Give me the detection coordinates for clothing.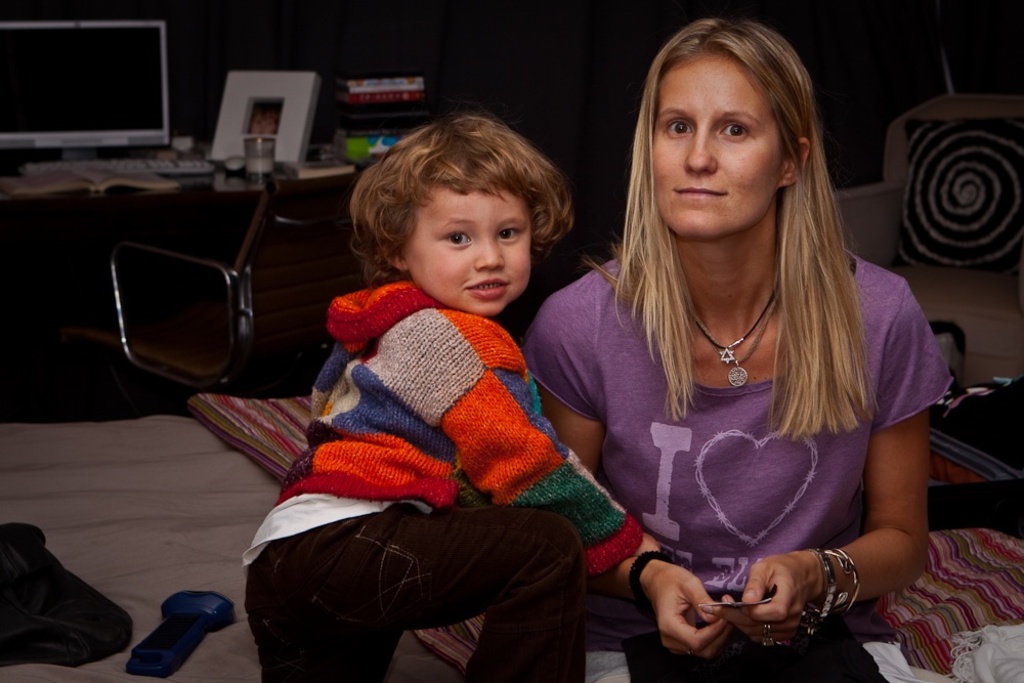
(left=516, top=238, right=953, bottom=682).
